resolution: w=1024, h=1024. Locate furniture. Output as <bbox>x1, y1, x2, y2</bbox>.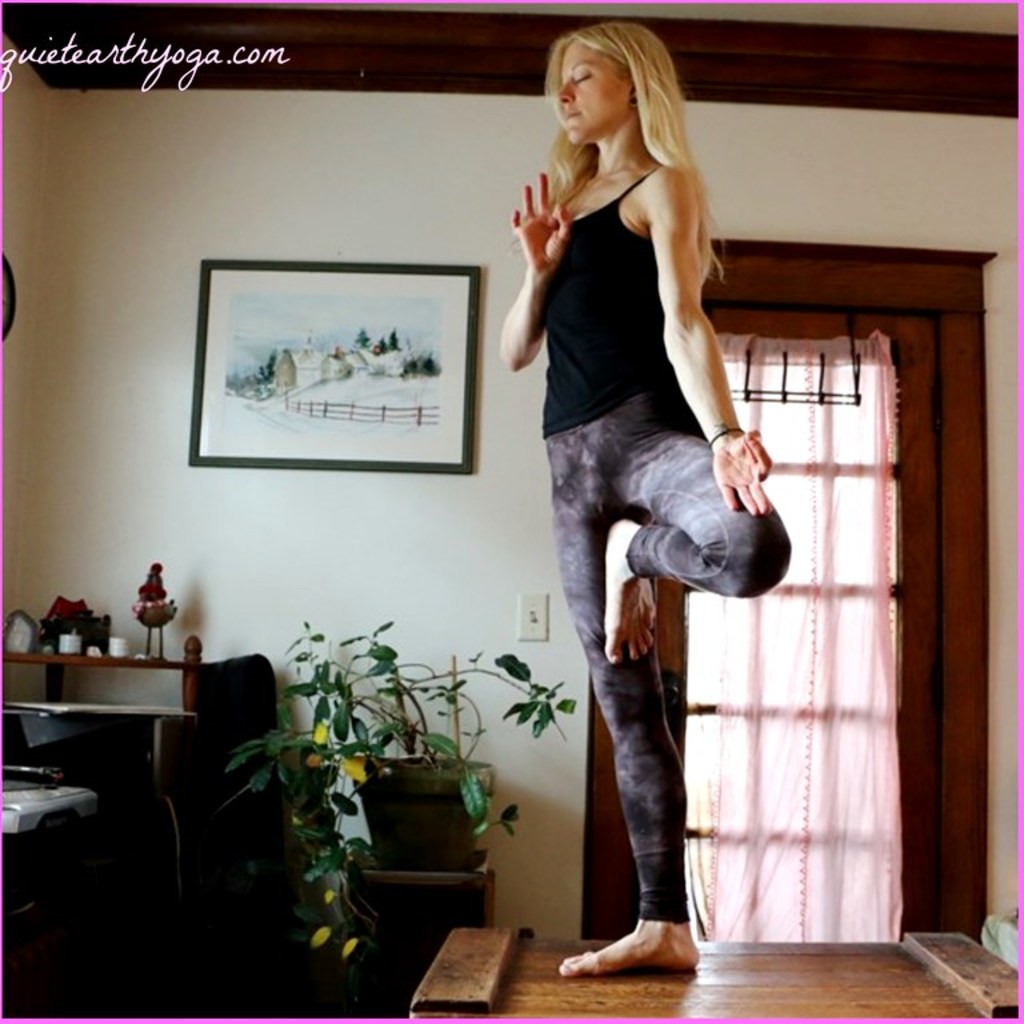
<bbox>0, 632, 280, 808</bbox>.
